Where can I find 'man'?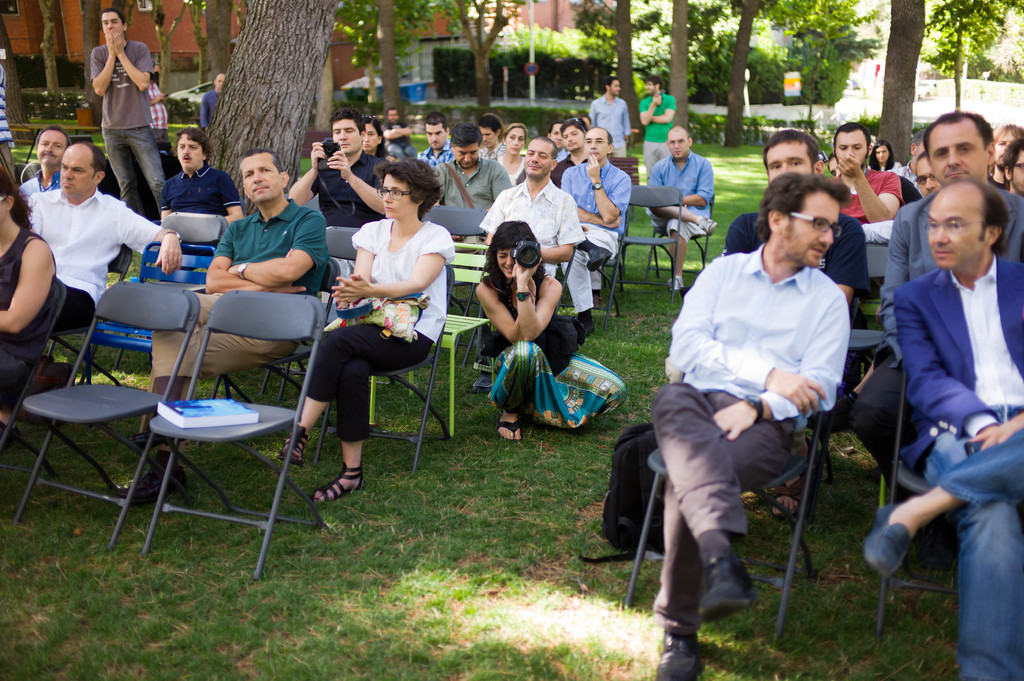
You can find it at (649, 127, 721, 291).
